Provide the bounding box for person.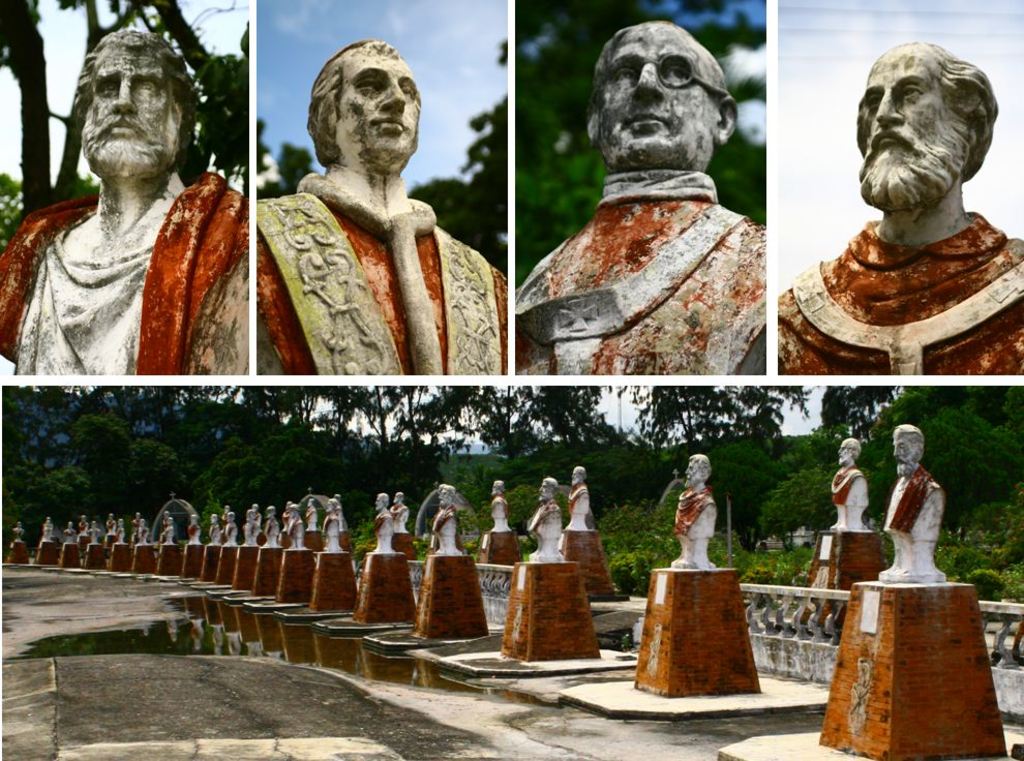
region(255, 44, 507, 374).
